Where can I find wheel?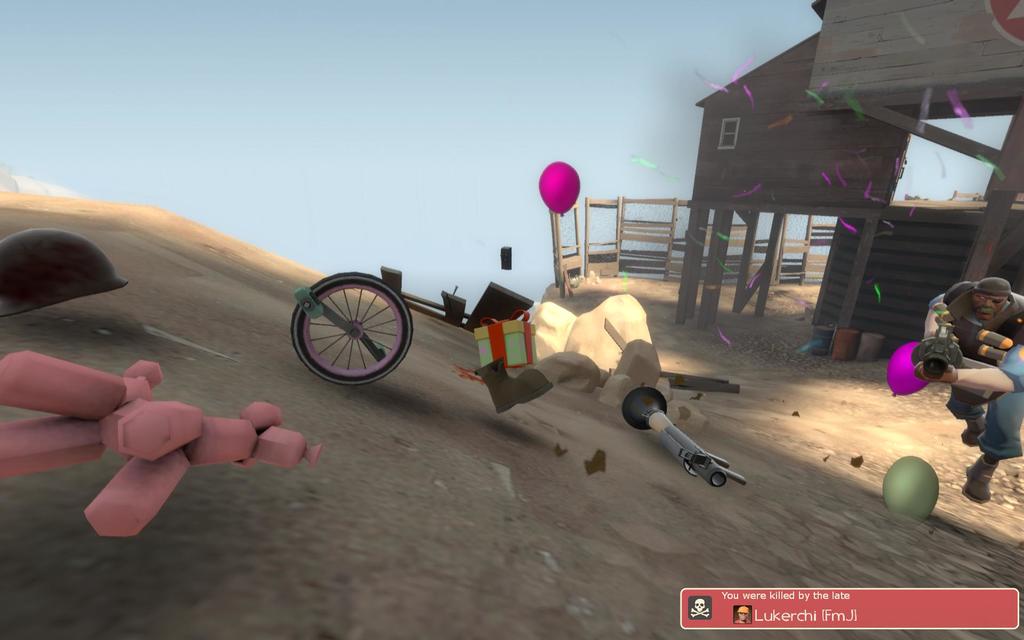
You can find it at bbox(287, 279, 407, 383).
